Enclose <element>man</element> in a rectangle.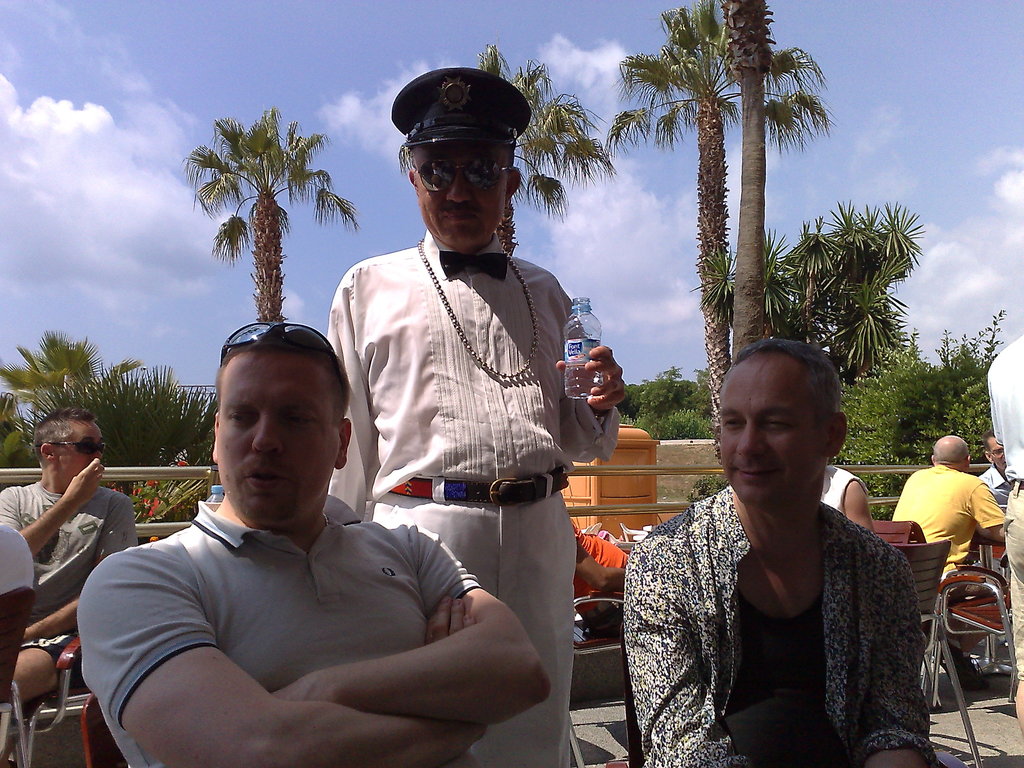
bbox=[73, 321, 556, 767].
